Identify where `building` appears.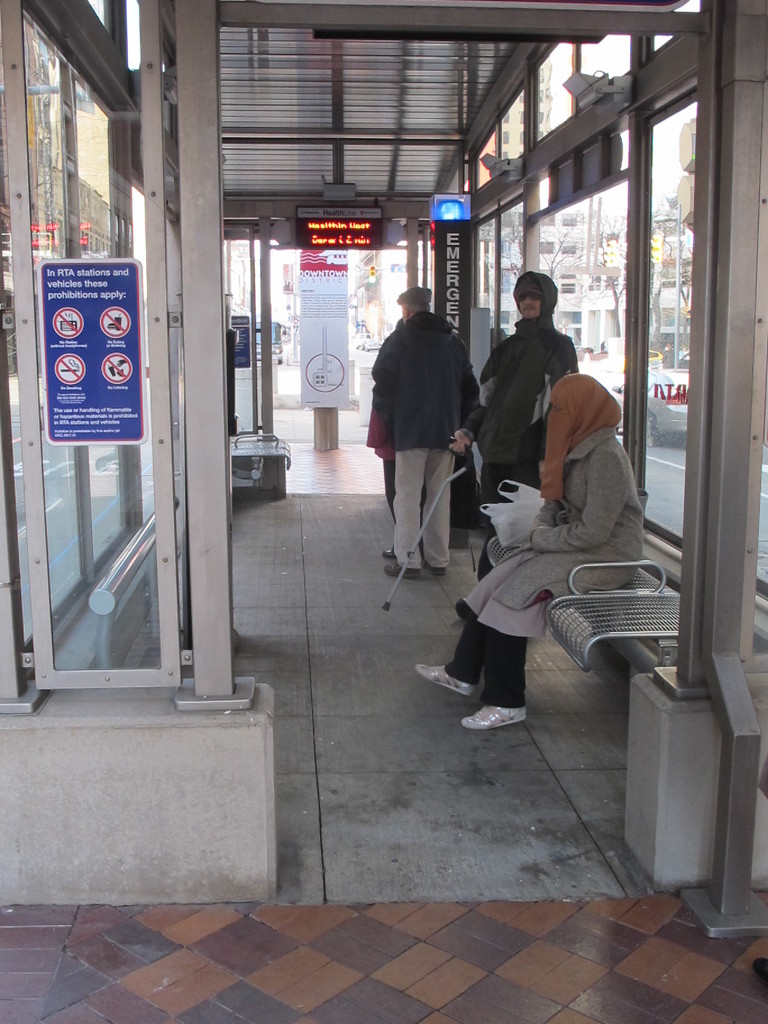
Appears at detection(499, 63, 551, 156).
